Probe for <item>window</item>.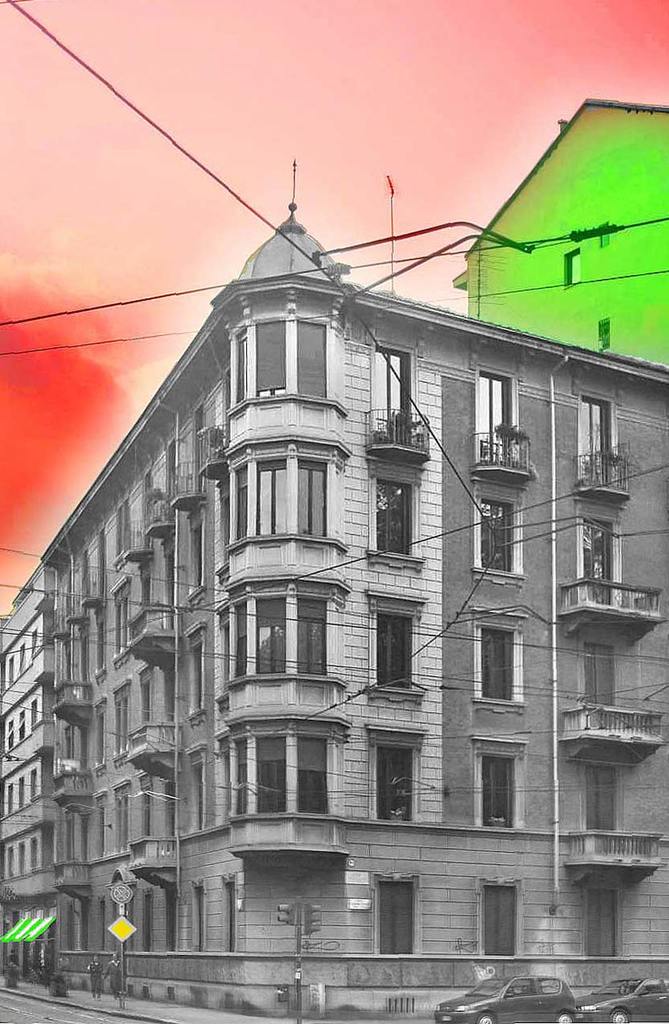
Probe result: pyautogui.locateOnScreen(28, 769, 42, 799).
